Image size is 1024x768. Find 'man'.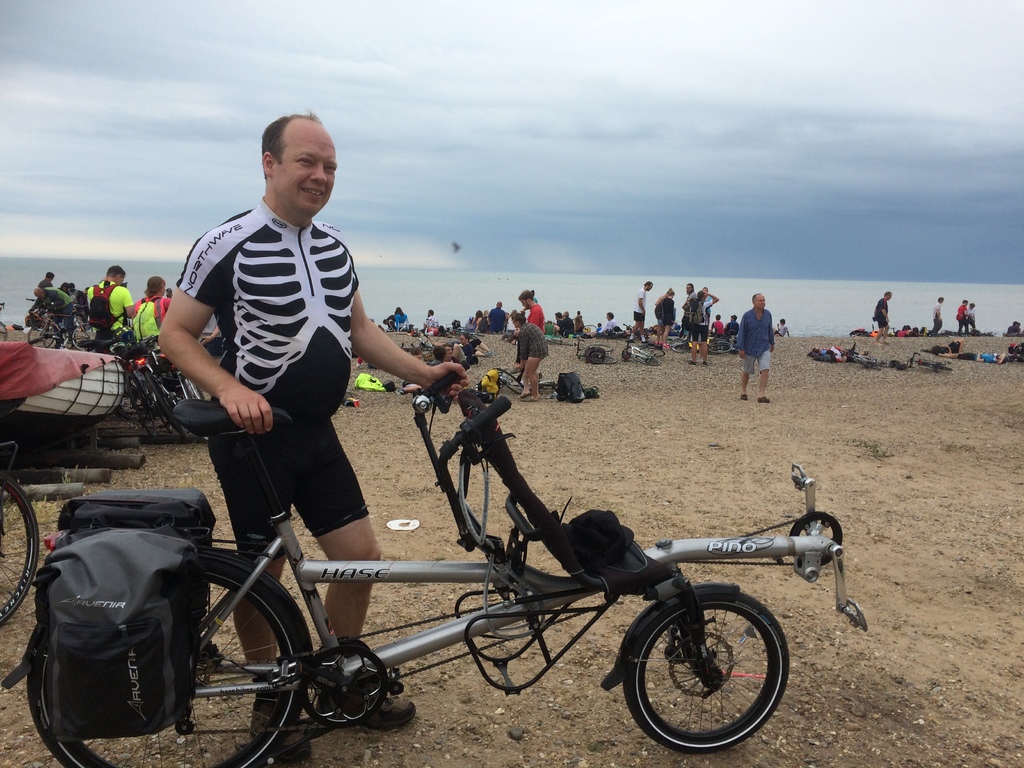
[x1=488, y1=301, x2=506, y2=335].
